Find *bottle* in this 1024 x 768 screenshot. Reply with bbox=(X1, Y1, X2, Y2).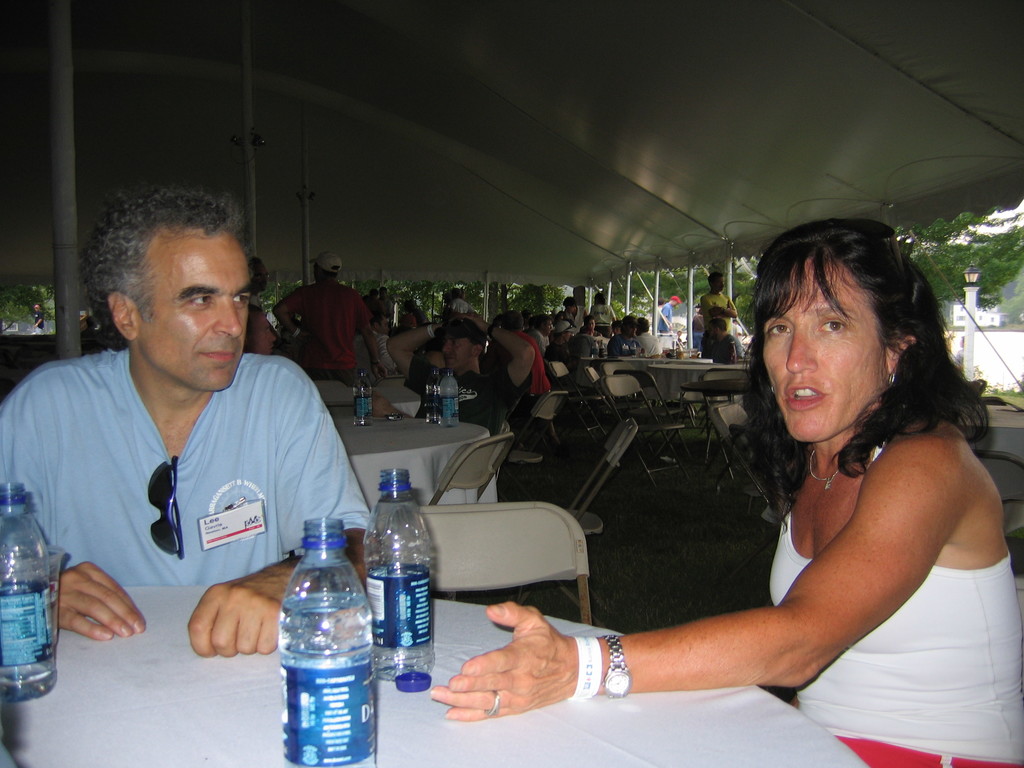
bbox=(598, 339, 605, 360).
